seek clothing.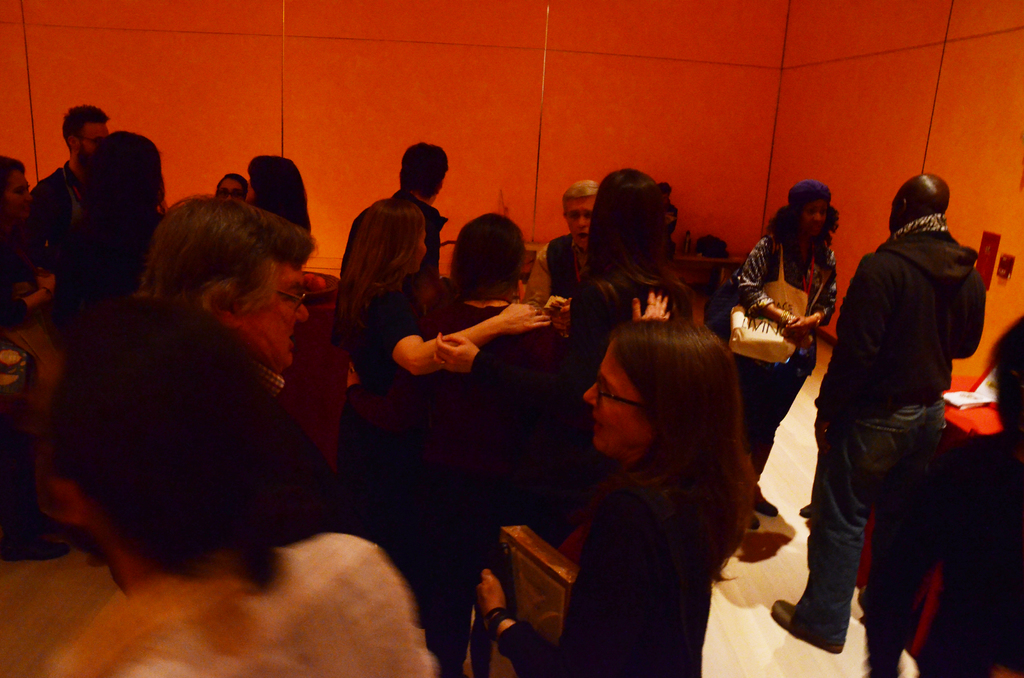
(804,154,989,632).
